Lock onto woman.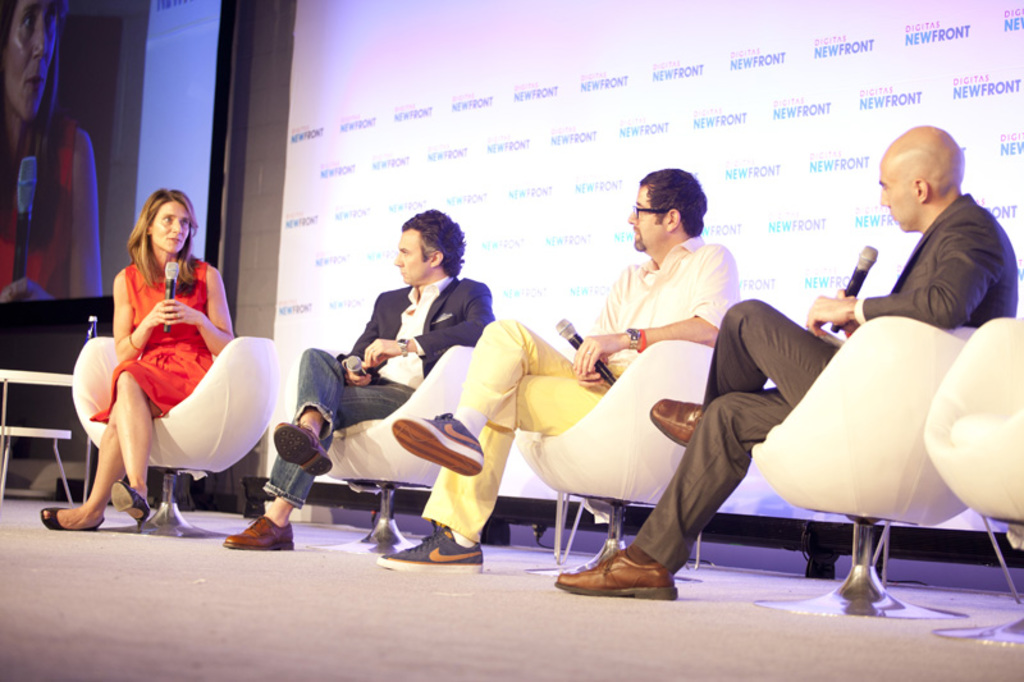
Locked: 0, 0, 115, 301.
